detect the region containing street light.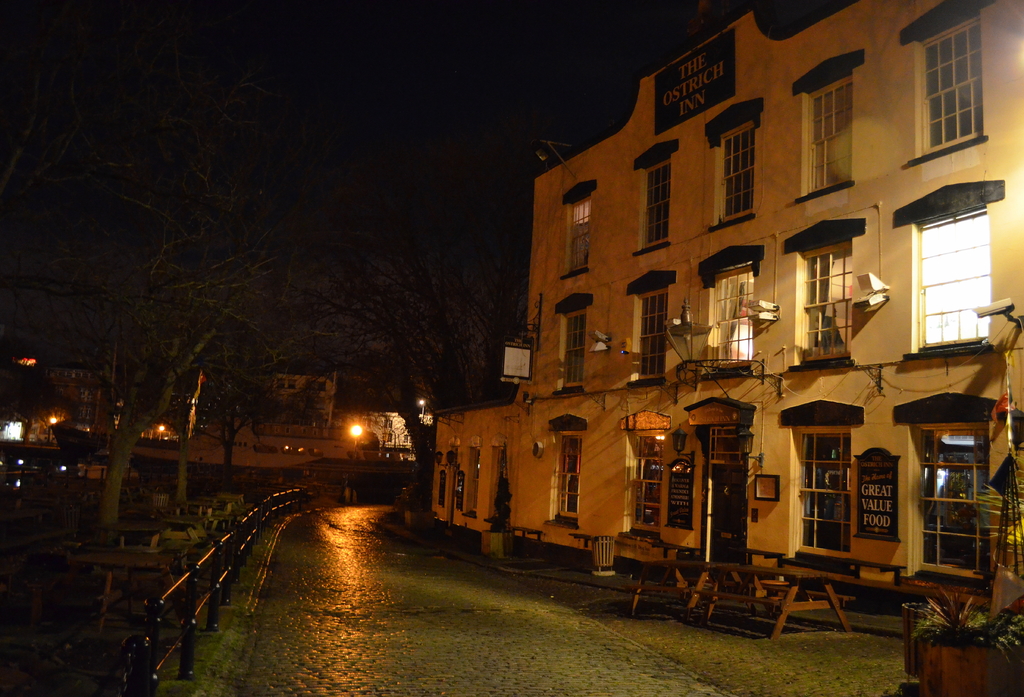
locate(349, 420, 362, 453).
